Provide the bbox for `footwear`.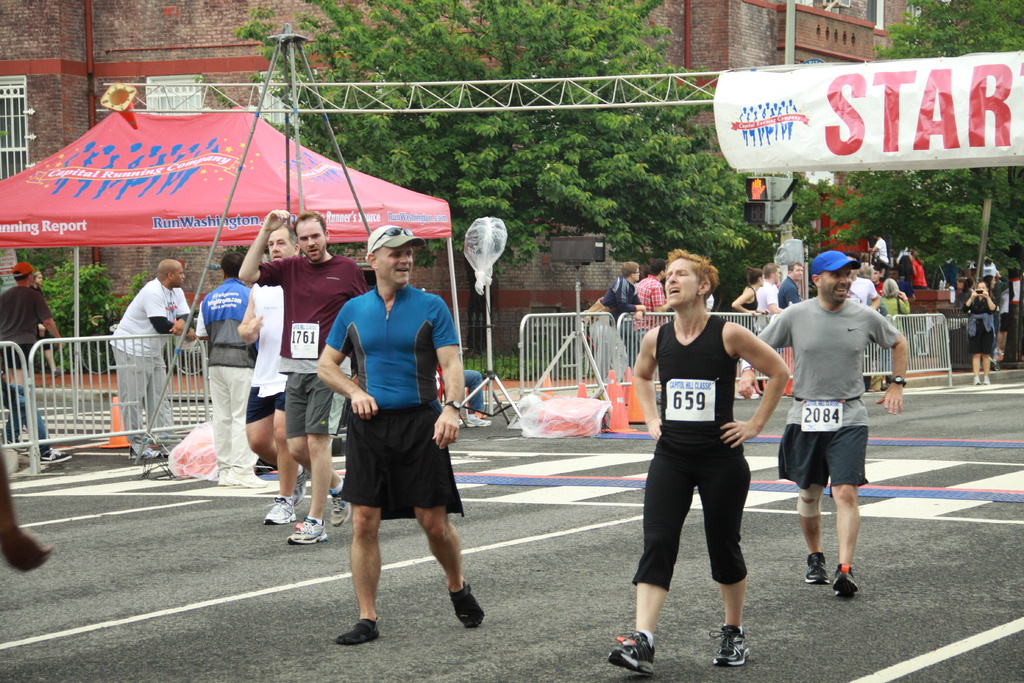
<bbox>710, 624, 751, 668</bbox>.
